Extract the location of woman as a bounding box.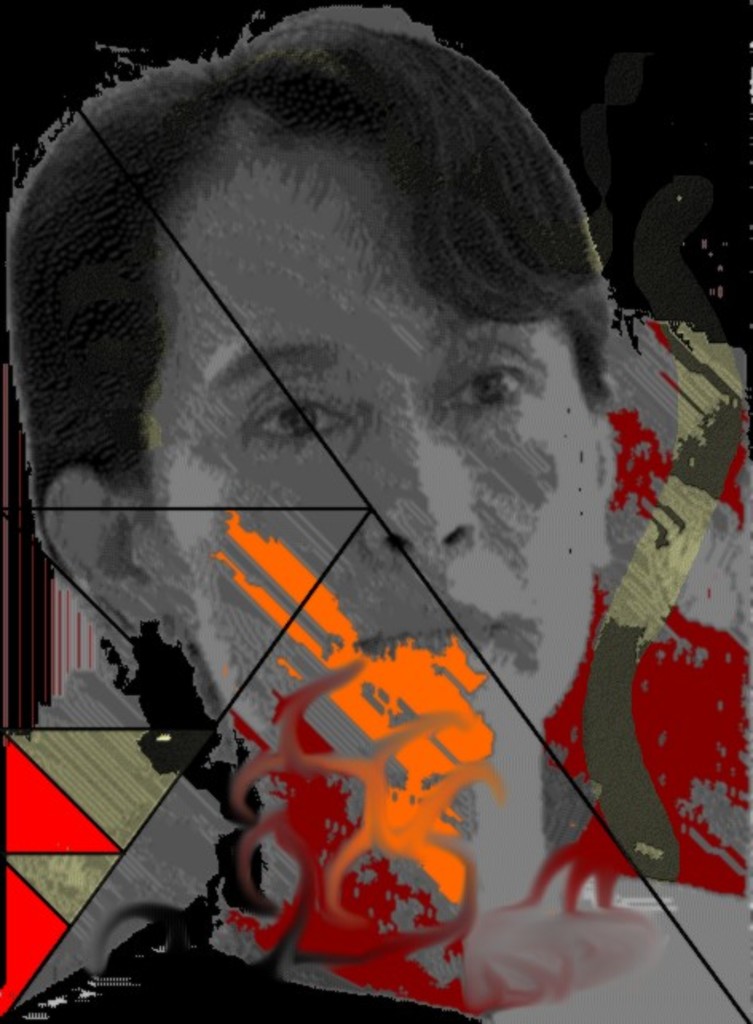
box(104, 107, 645, 1023).
